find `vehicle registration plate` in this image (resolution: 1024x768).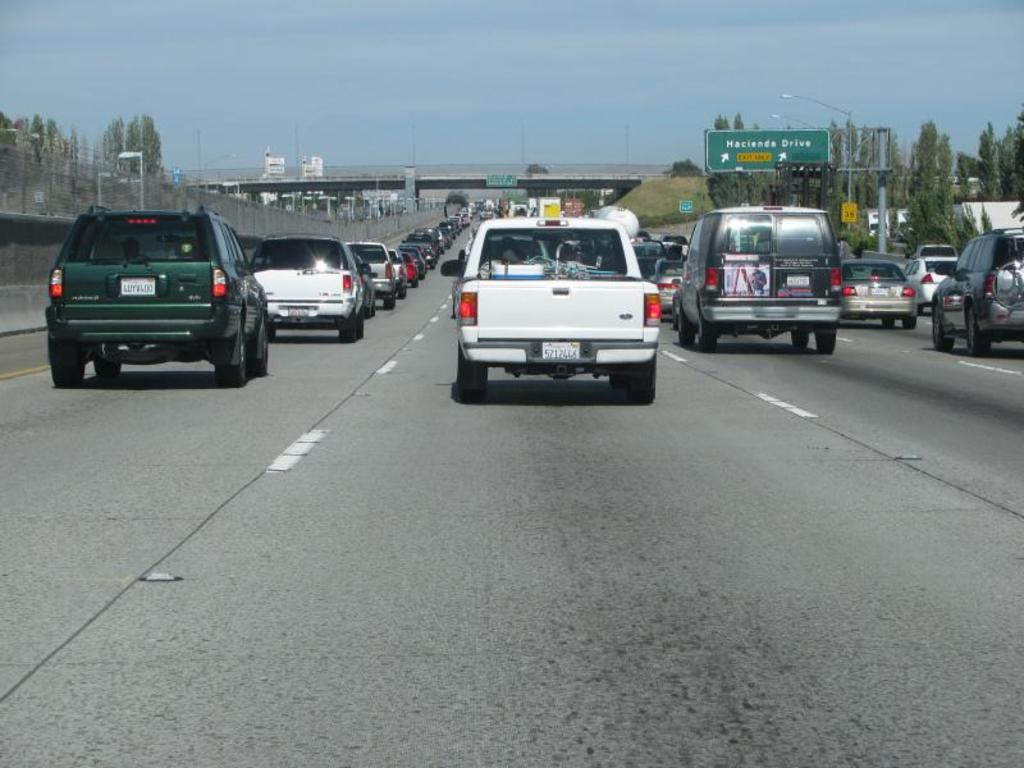
bbox(786, 273, 808, 287).
